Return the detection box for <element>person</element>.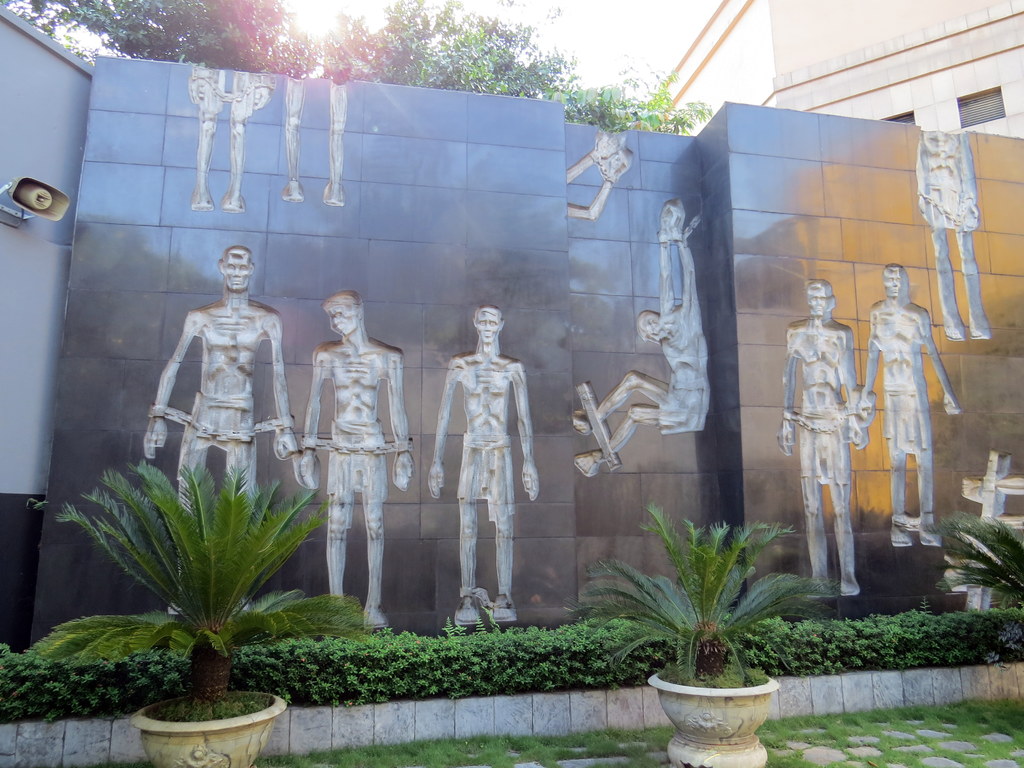
295/284/417/630.
